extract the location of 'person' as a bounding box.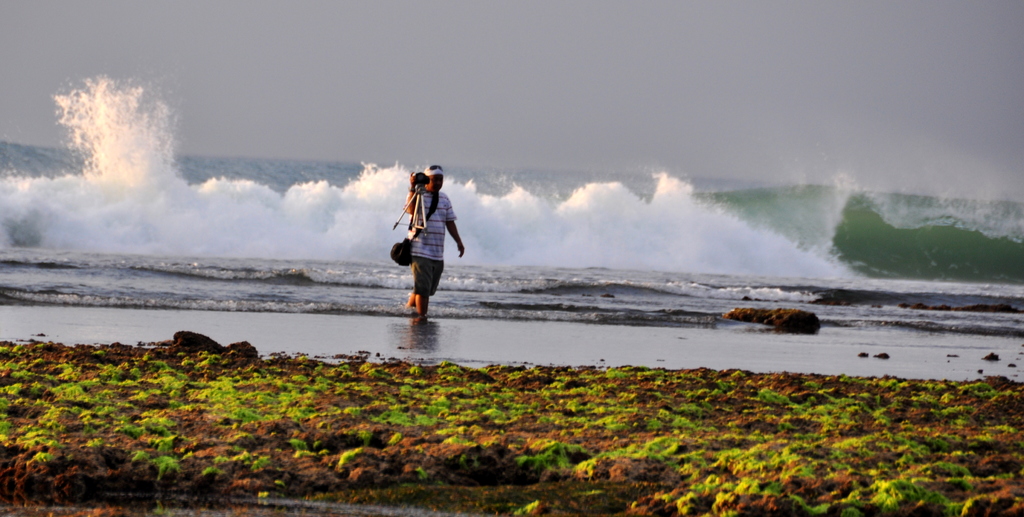
<region>404, 163, 466, 318</region>.
